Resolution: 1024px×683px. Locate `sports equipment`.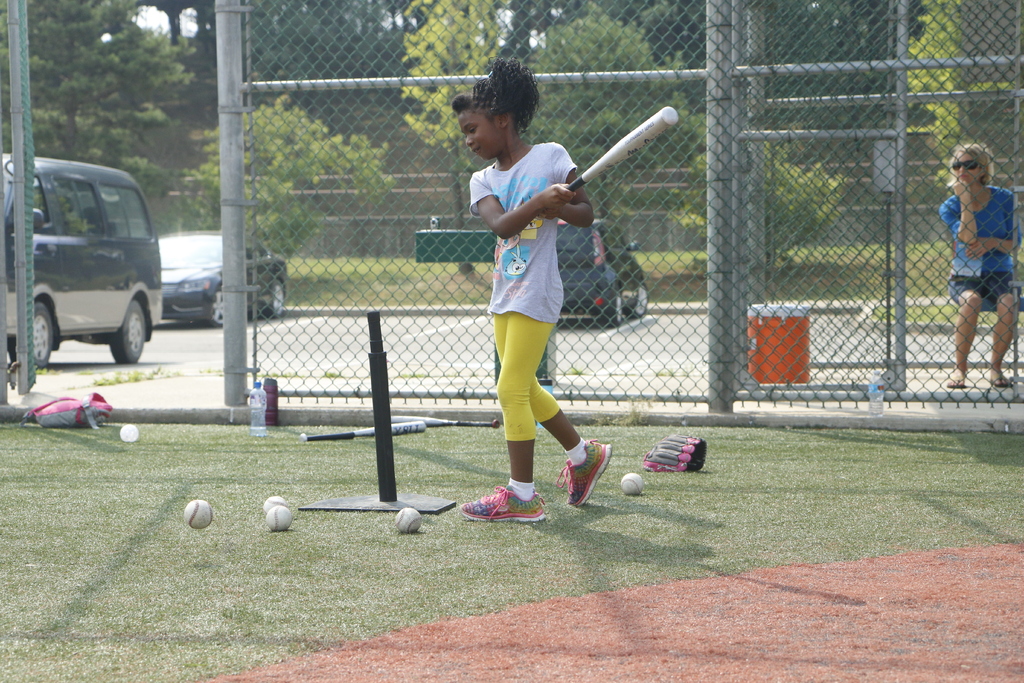
255:491:292:516.
